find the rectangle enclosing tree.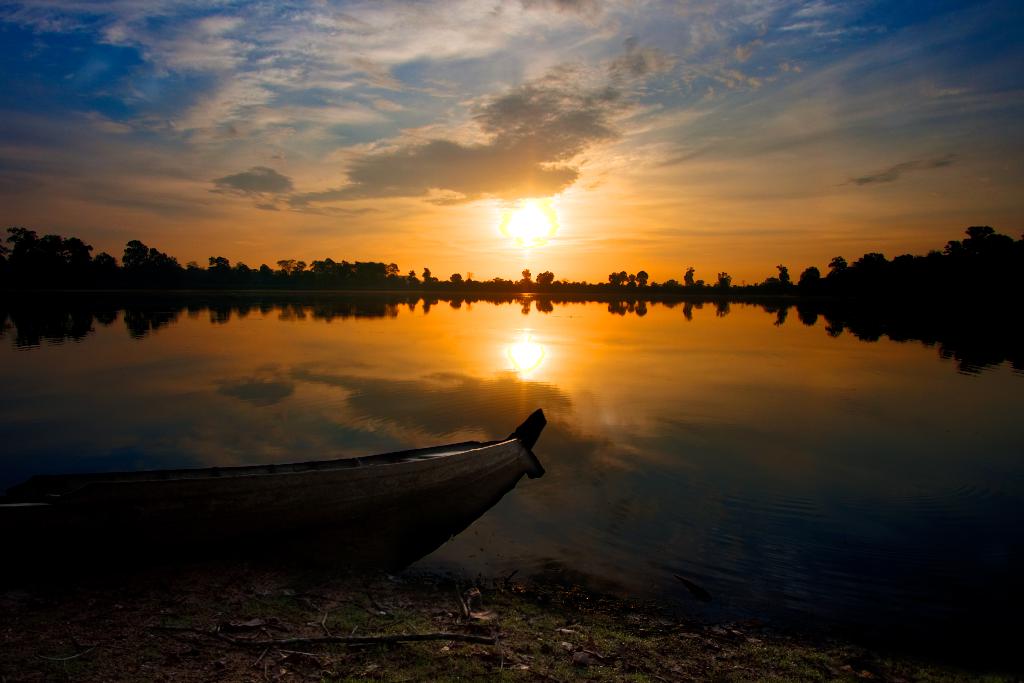
crop(117, 236, 138, 268).
